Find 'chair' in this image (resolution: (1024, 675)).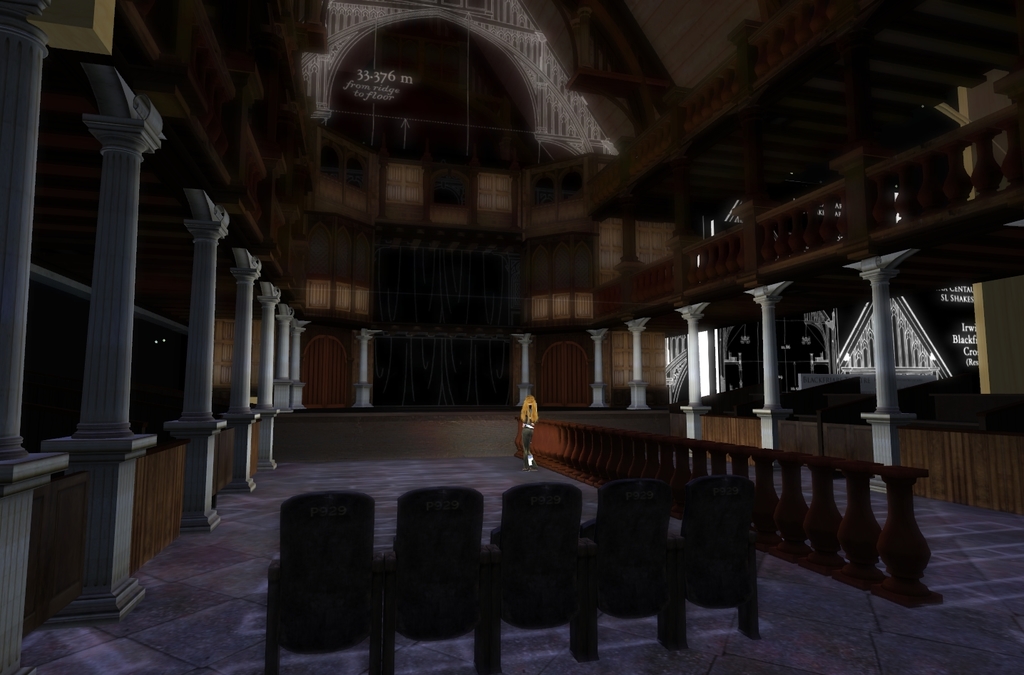
crop(667, 477, 760, 656).
